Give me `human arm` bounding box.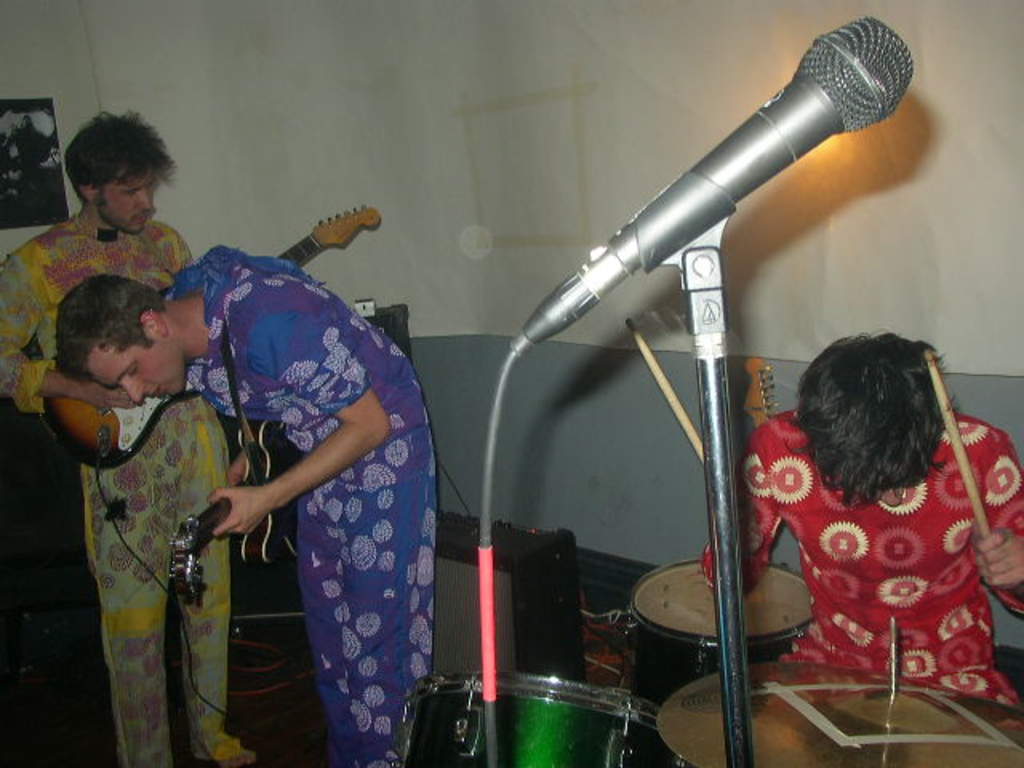
BBox(971, 430, 1022, 614).
